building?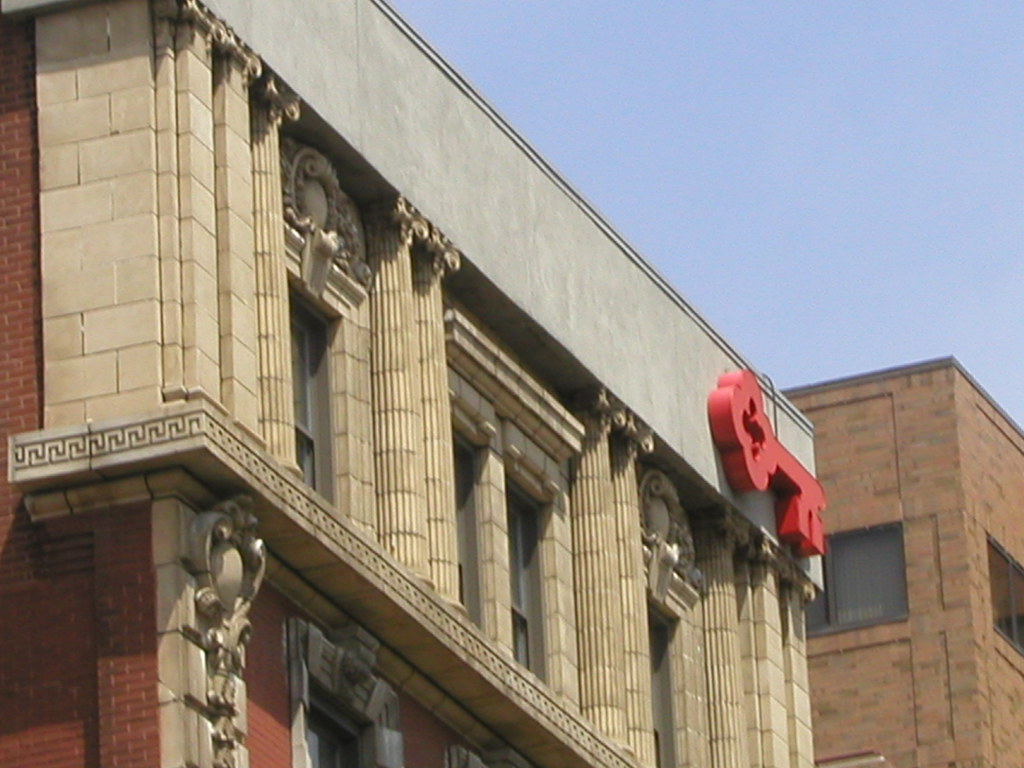
<bbox>0, 0, 826, 767</bbox>
